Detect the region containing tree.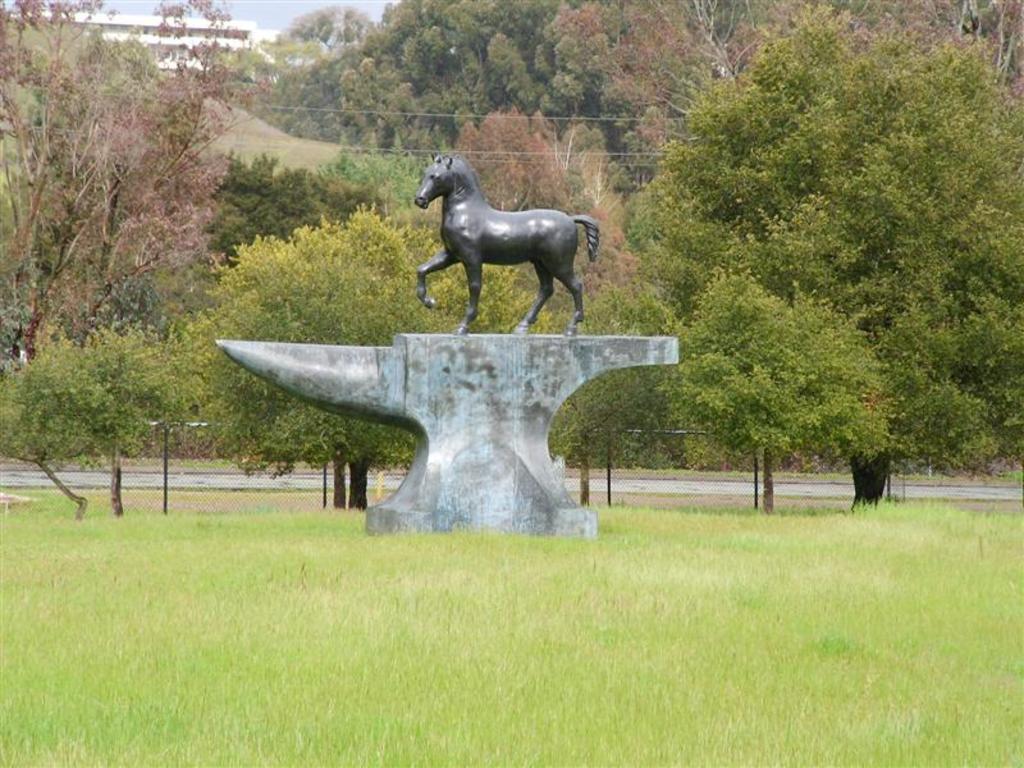
(left=23, top=307, right=177, bottom=502).
